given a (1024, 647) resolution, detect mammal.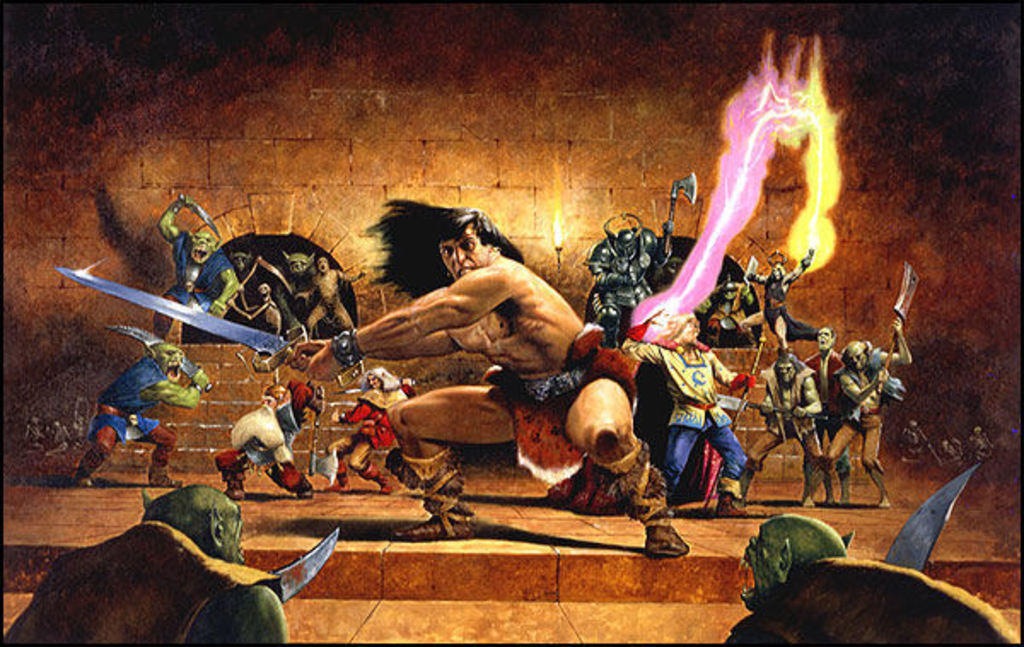
box=[620, 309, 751, 512].
